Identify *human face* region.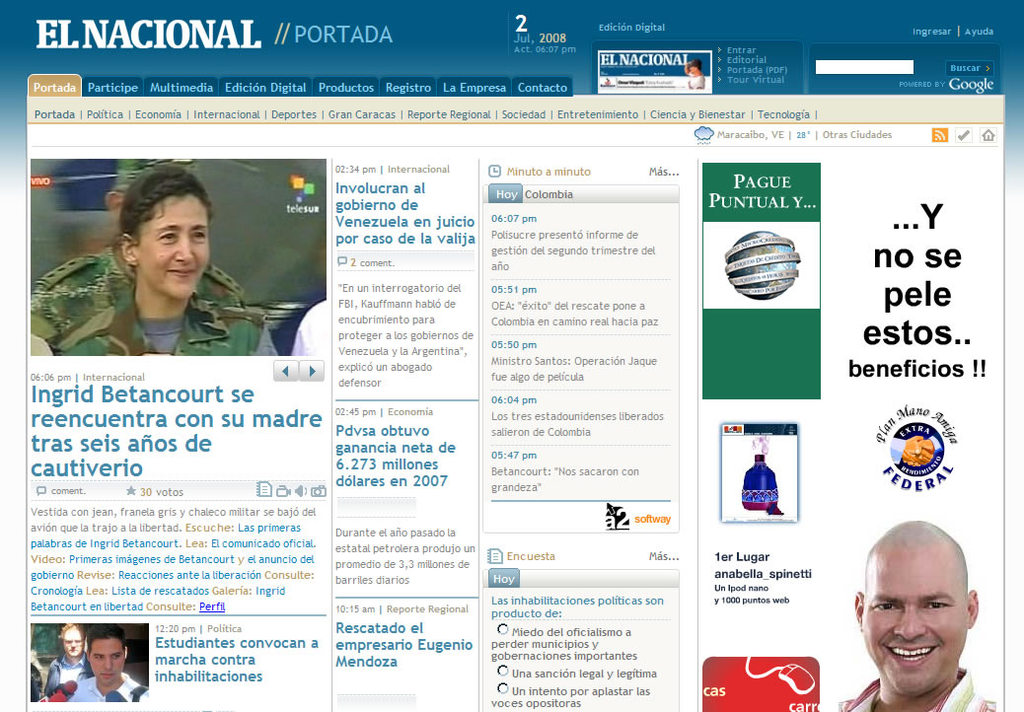
Region: region(65, 626, 83, 655).
